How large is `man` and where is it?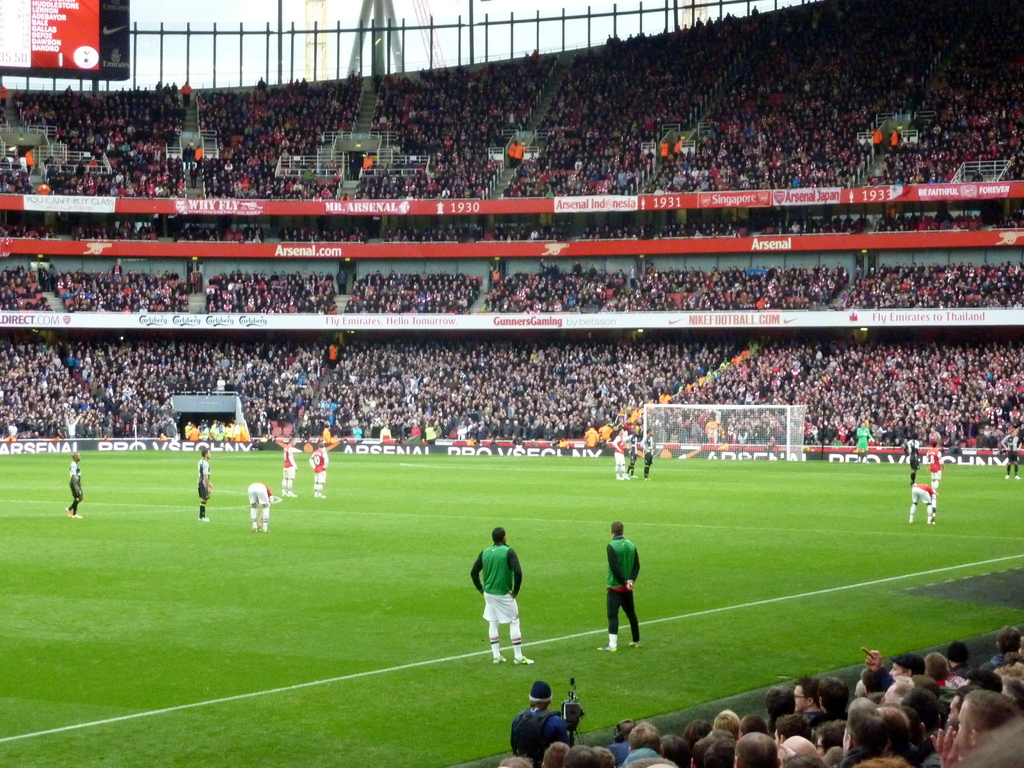
Bounding box: region(929, 446, 943, 486).
